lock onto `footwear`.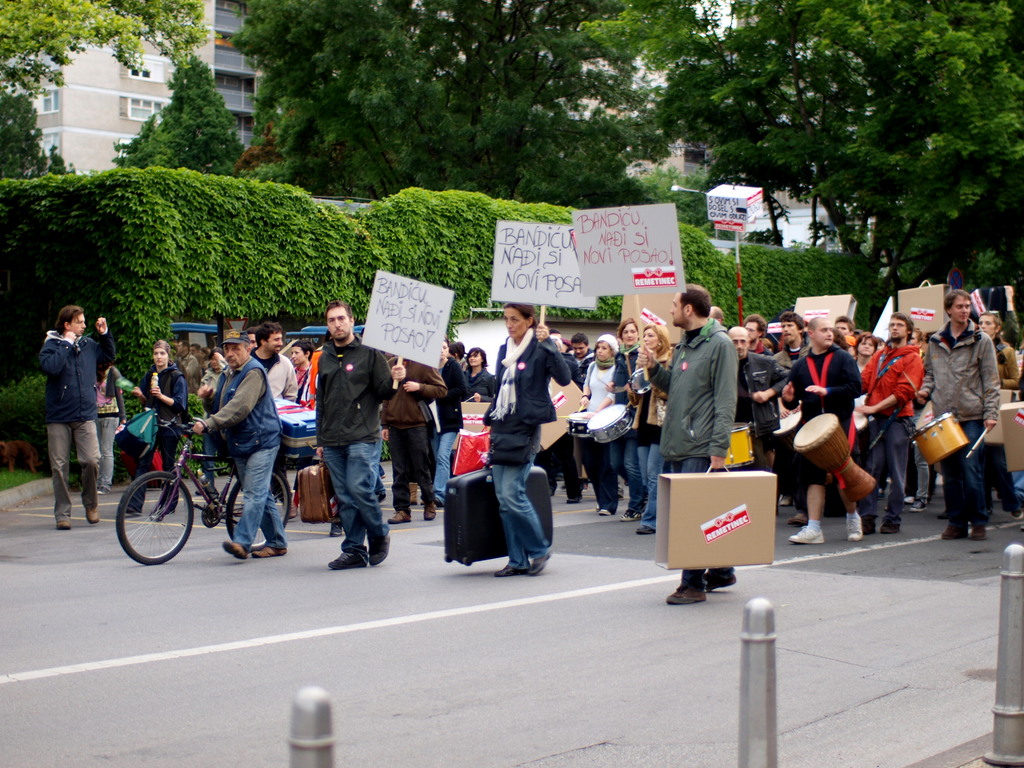
Locked: (left=879, top=517, right=902, bottom=533).
